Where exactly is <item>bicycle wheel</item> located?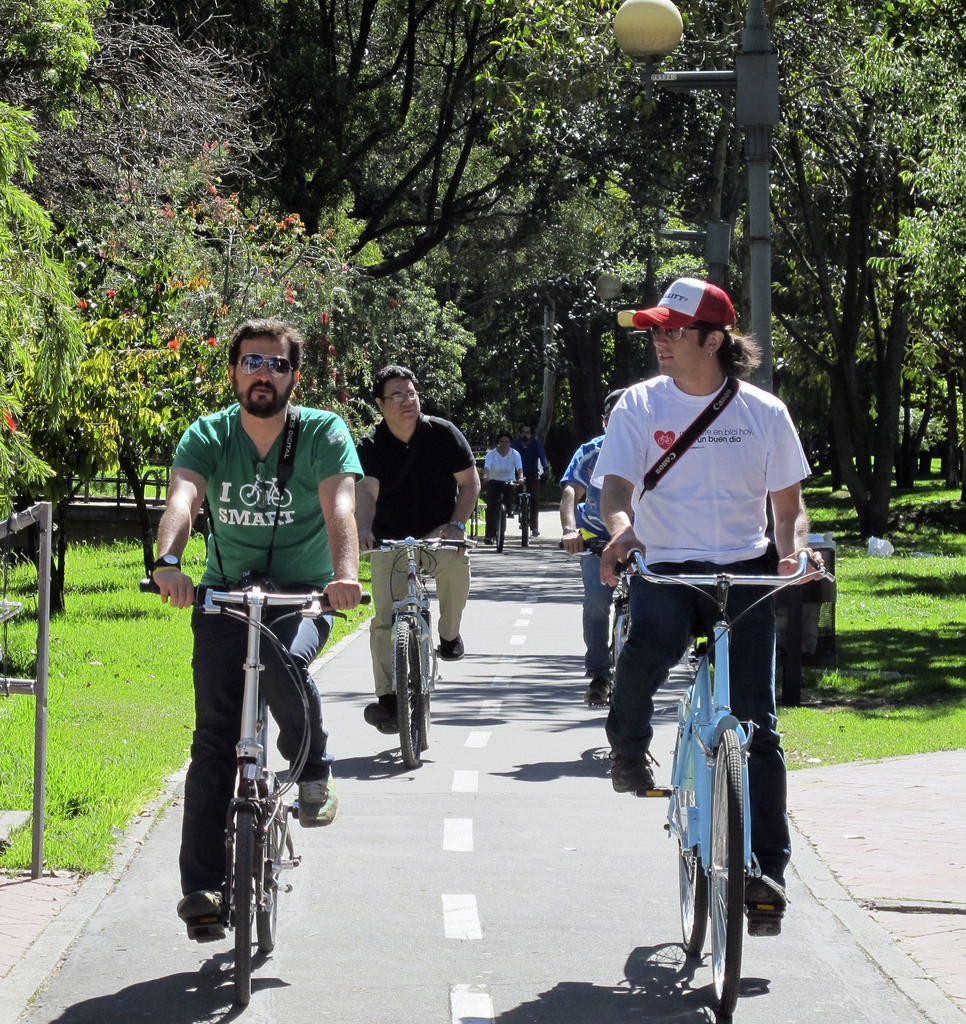
Its bounding box is bbox(395, 613, 431, 771).
